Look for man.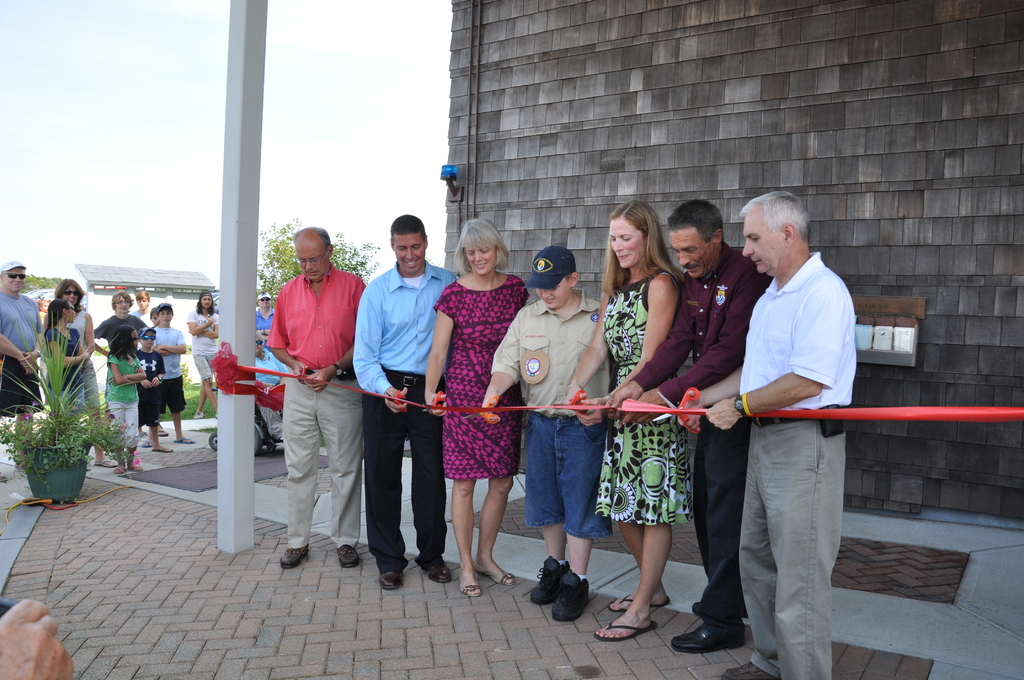
Found: bbox(264, 220, 370, 565).
